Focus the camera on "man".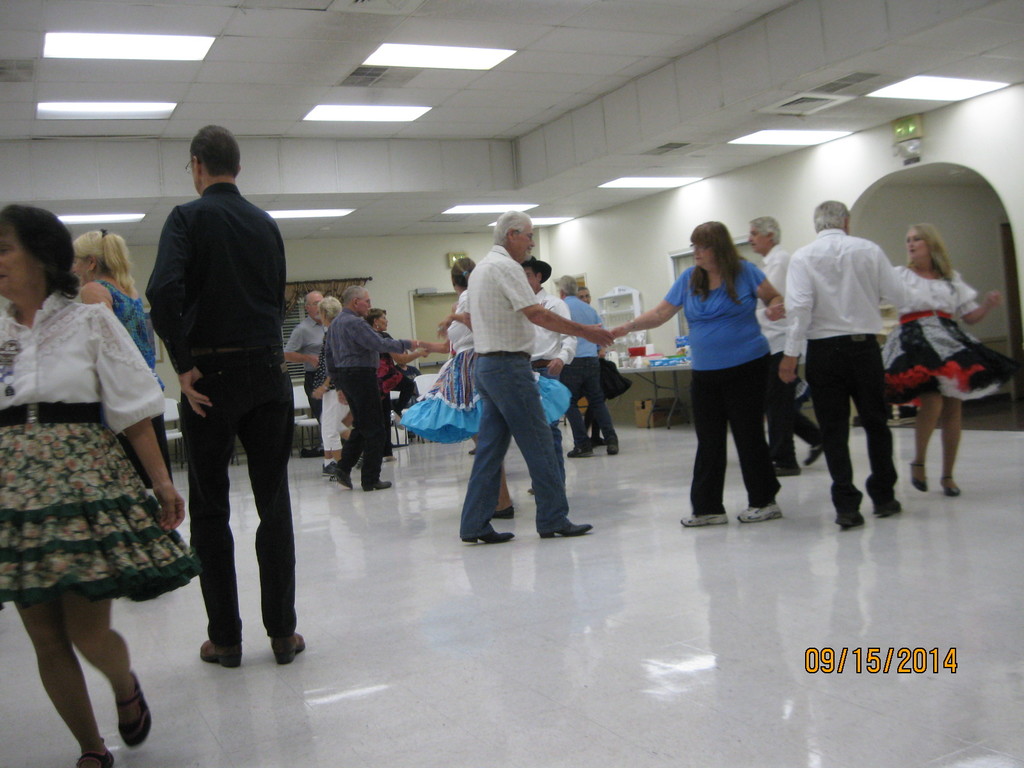
Focus region: 460/207/593/545.
